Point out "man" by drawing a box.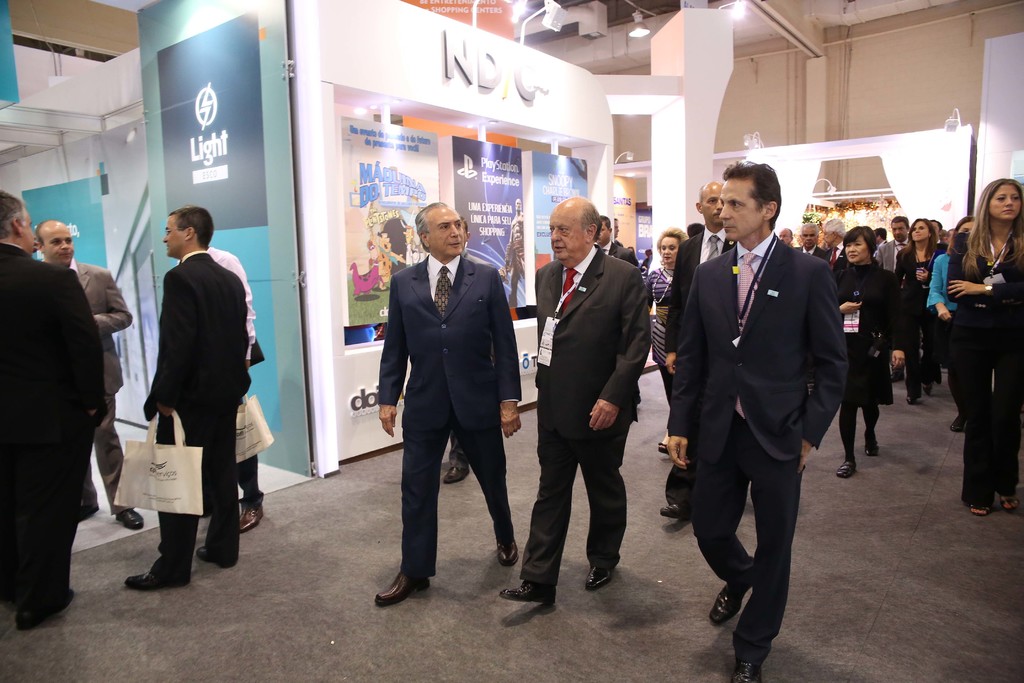
box=[32, 220, 149, 531].
